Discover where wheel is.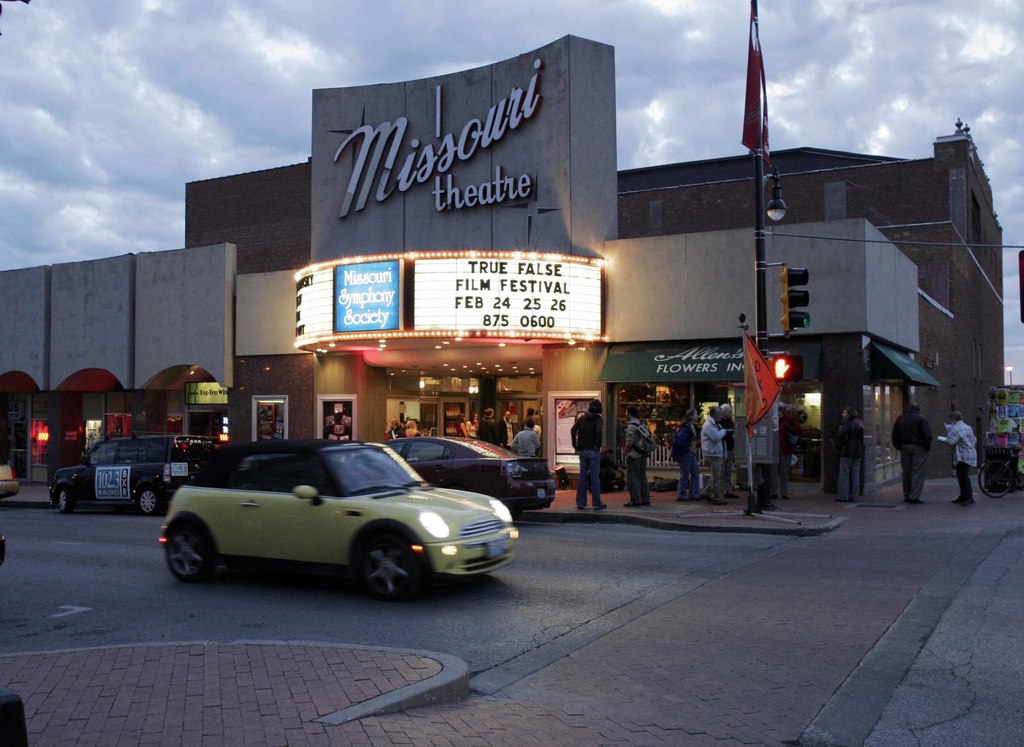
Discovered at 163, 514, 221, 587.
